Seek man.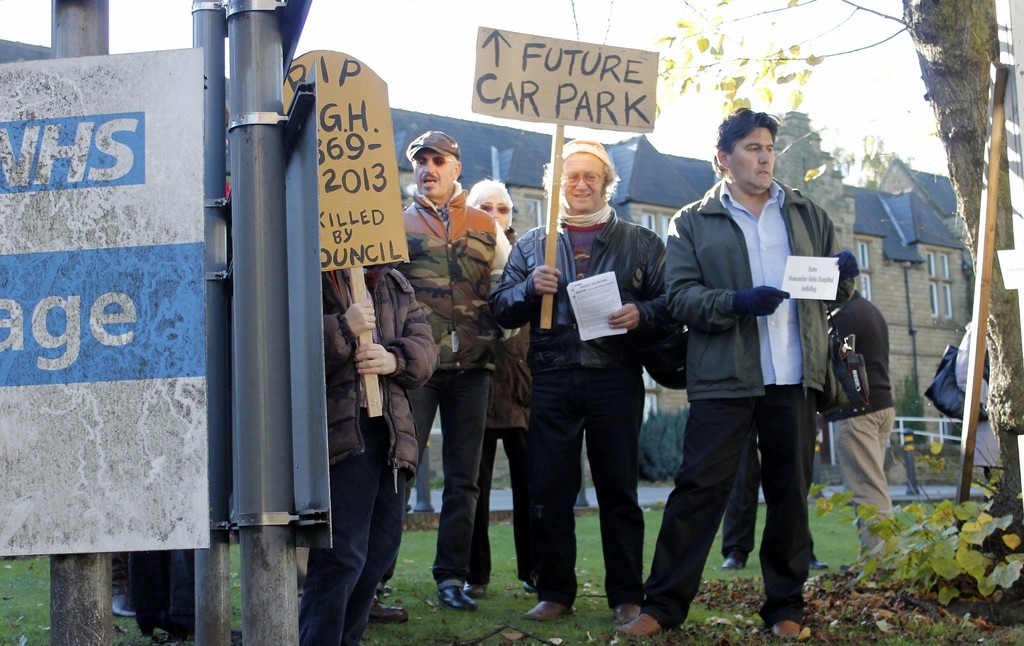
x1=468 y1=179 x2=541 y2=603.
